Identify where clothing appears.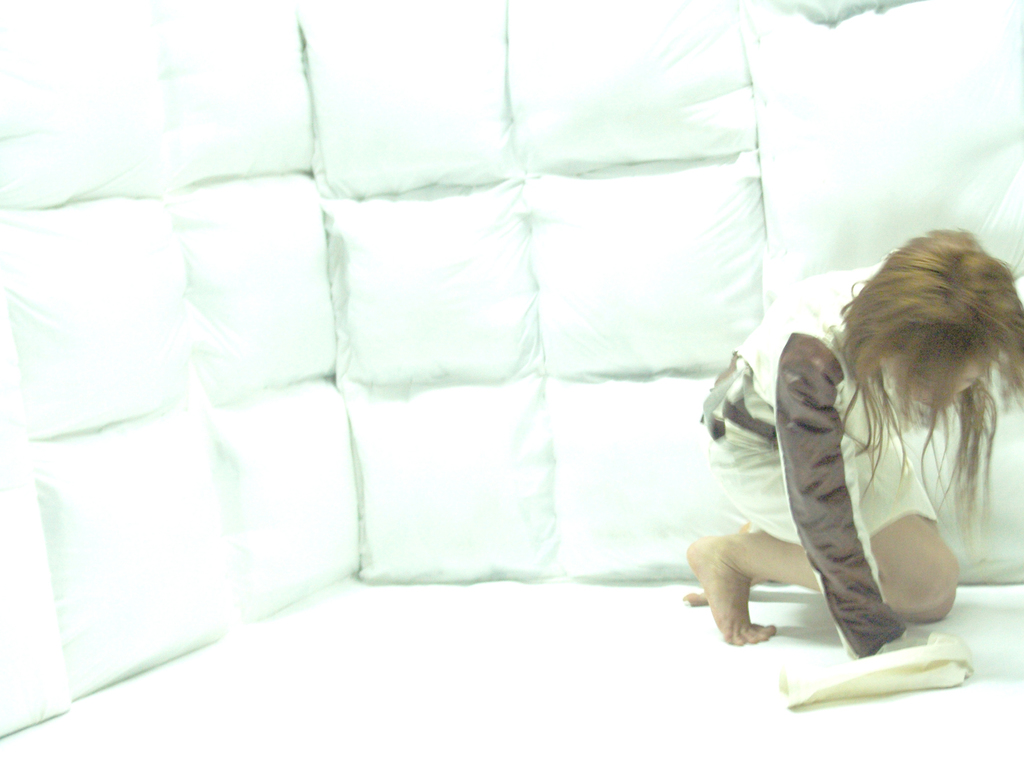
Appears at [720,278,957,662].
